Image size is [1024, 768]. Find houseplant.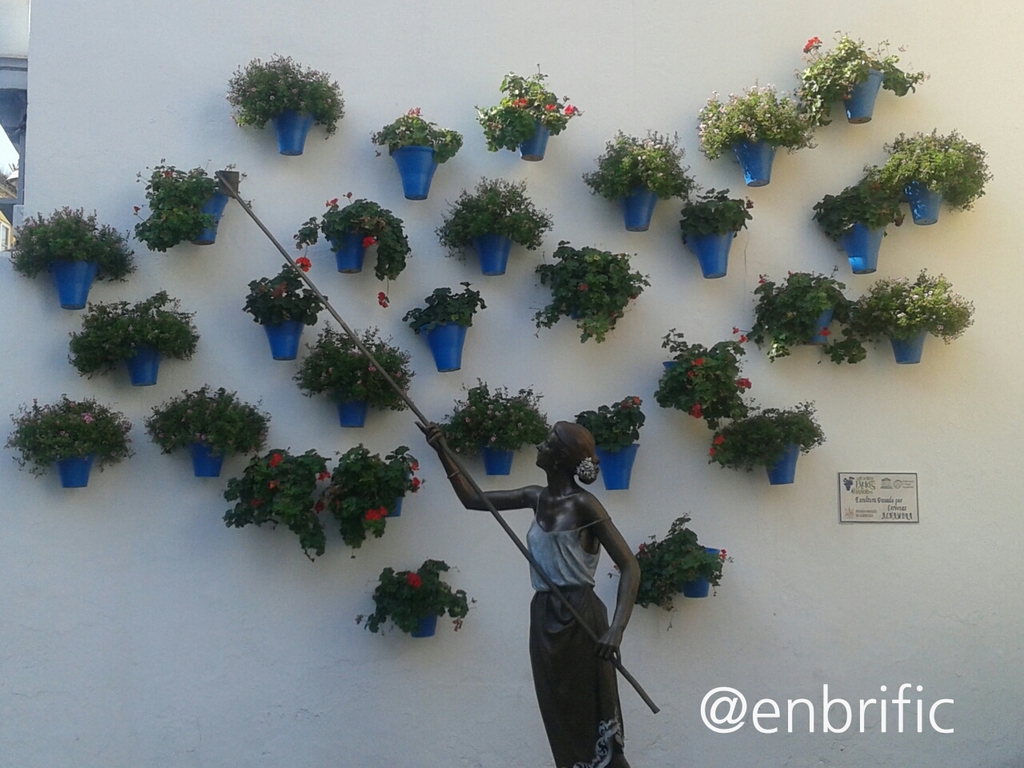
locate(241, 255, 335, 355).
